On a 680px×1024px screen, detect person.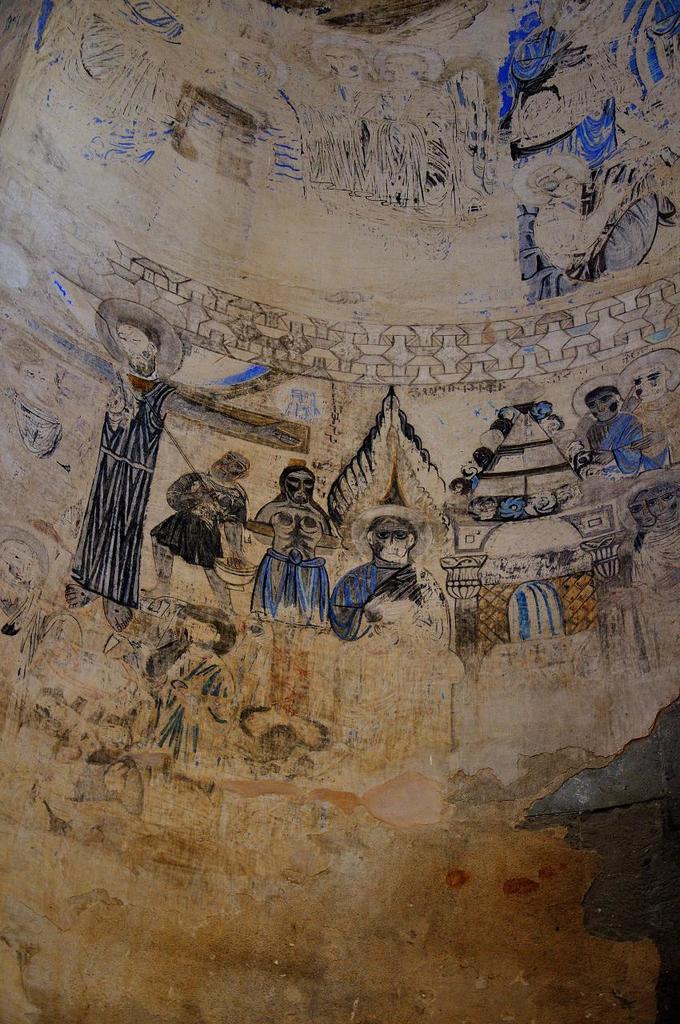
Rect(328, 512, 442, 641).
